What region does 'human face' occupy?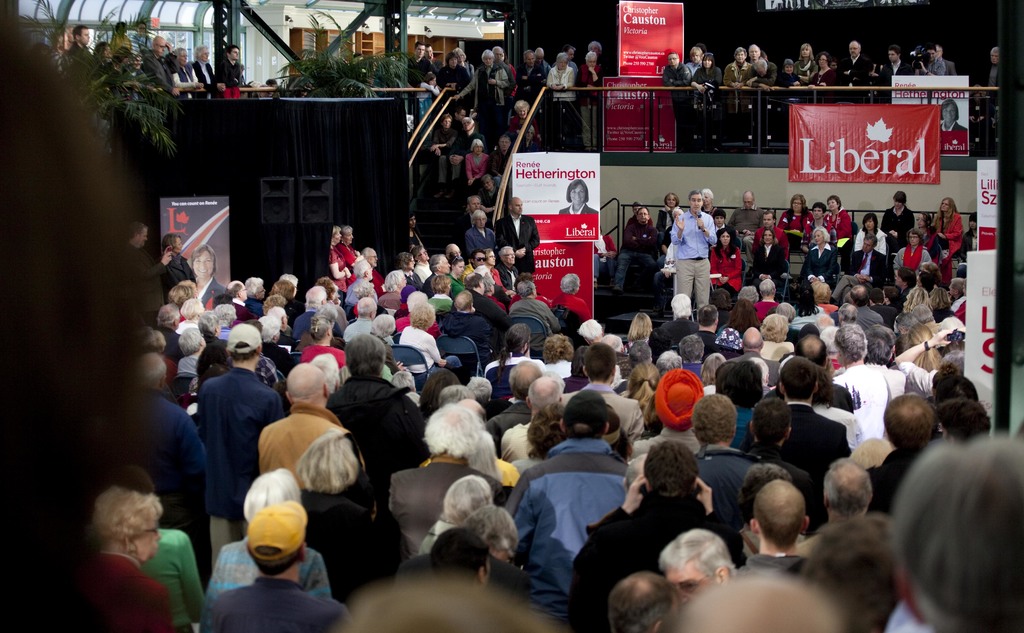
x1=792 y1=197 x2=800 y2=213.
